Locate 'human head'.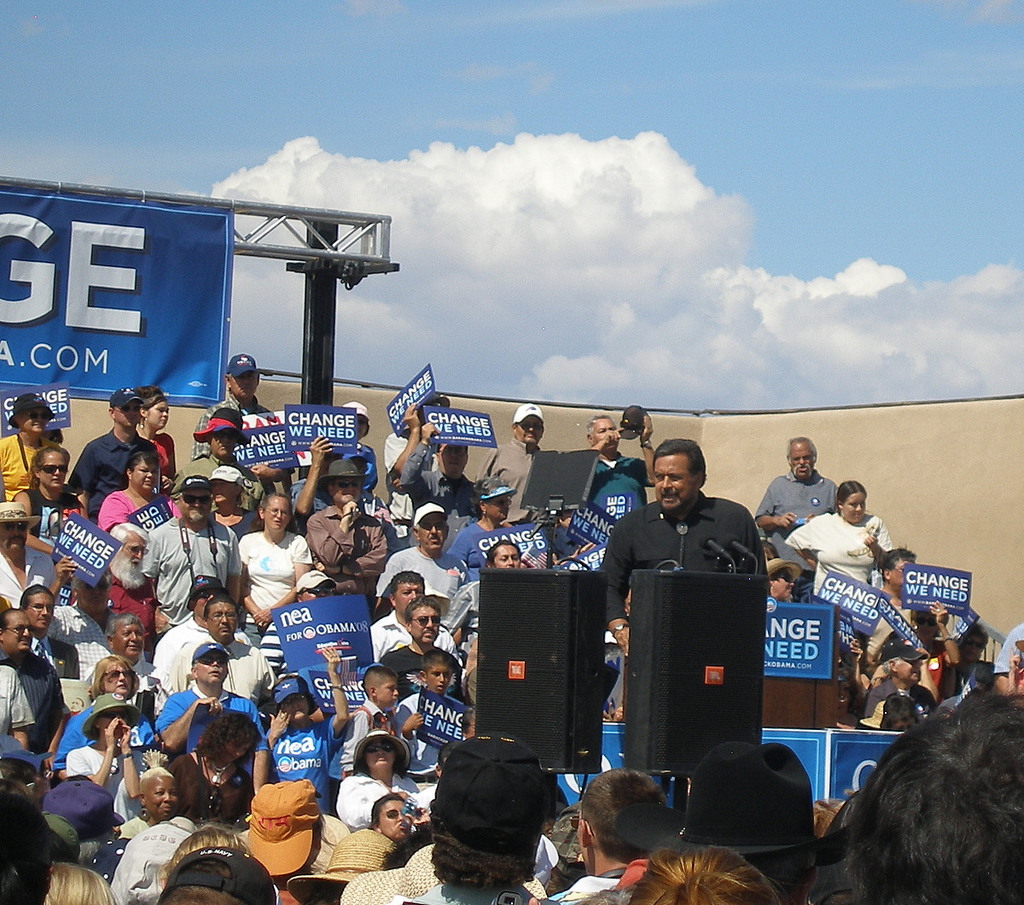
Bounding box: <box>834,481,870,523</box>.
